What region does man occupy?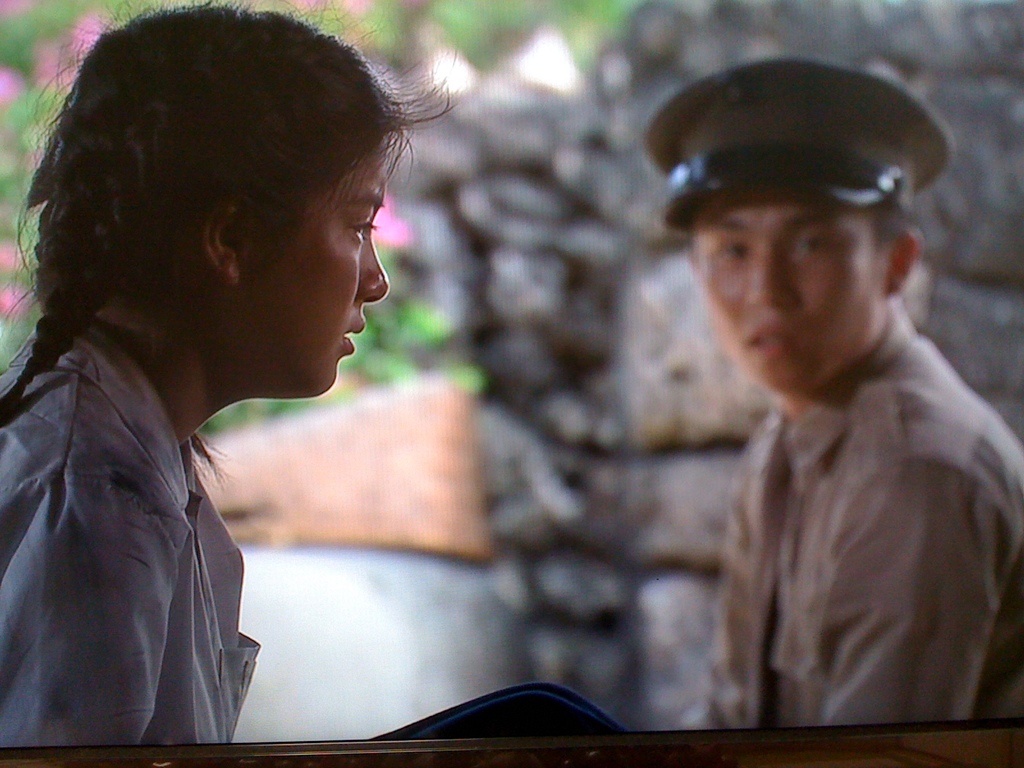
bbox(643, 54, 1023, 730).
